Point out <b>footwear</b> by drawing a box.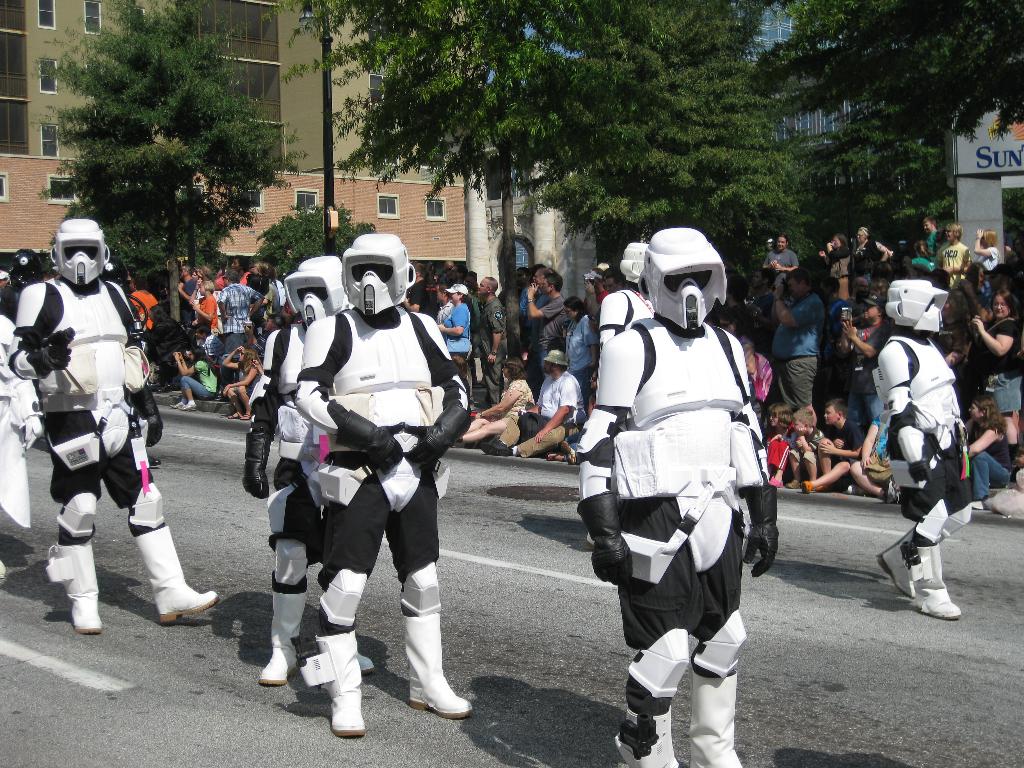
detection(481, 442, 510, 455).
